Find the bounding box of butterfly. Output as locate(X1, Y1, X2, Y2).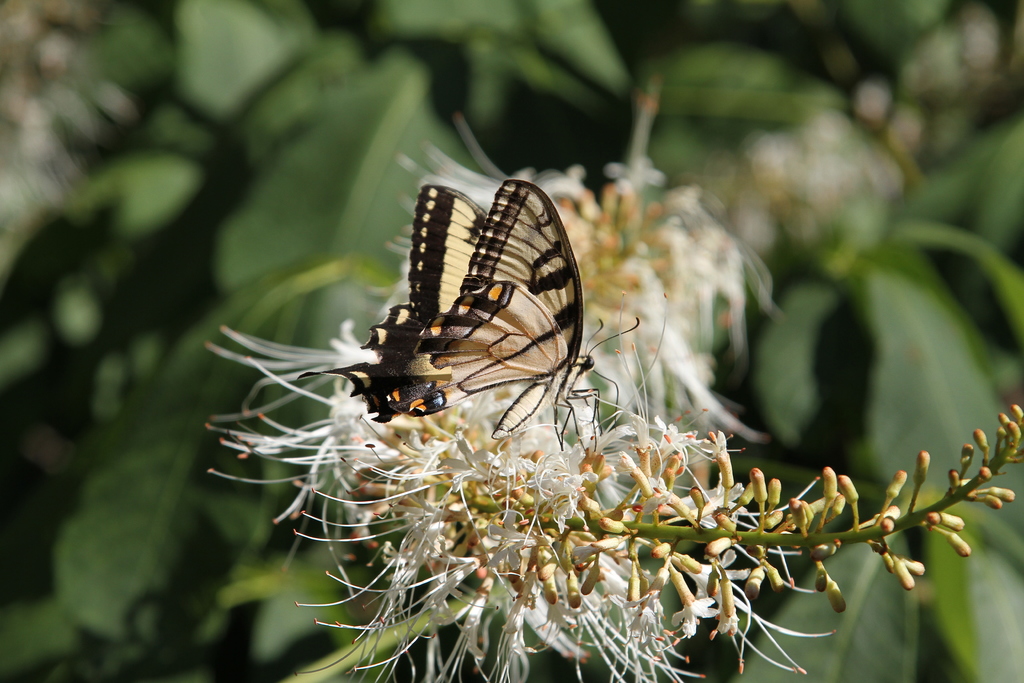
locate(361, 154, 652, 462).
